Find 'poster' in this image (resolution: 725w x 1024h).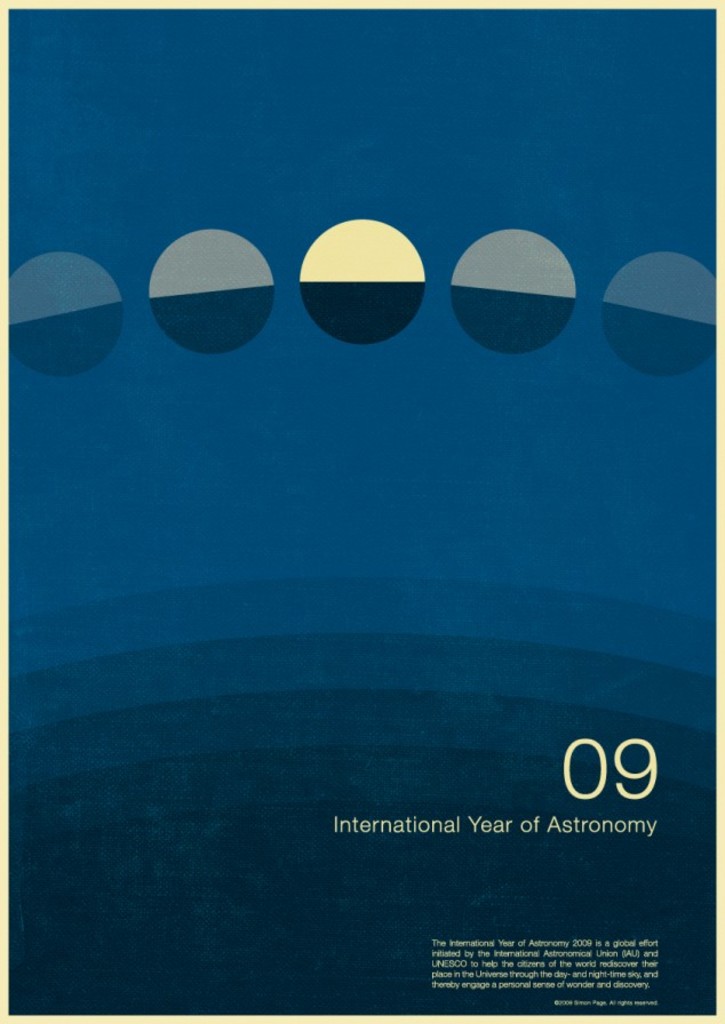
<region>0, 0, 724, 1023</region>.
